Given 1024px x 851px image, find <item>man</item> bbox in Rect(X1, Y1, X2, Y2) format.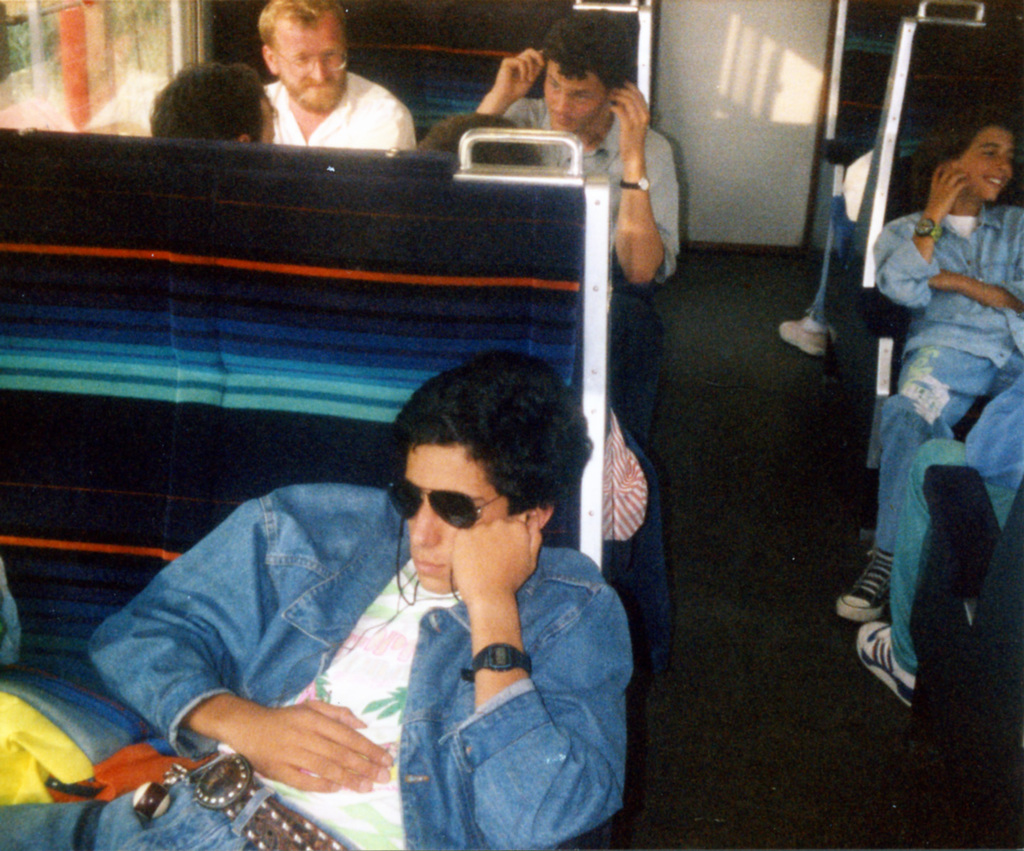
Rect(835, 116, 1023, 606).
